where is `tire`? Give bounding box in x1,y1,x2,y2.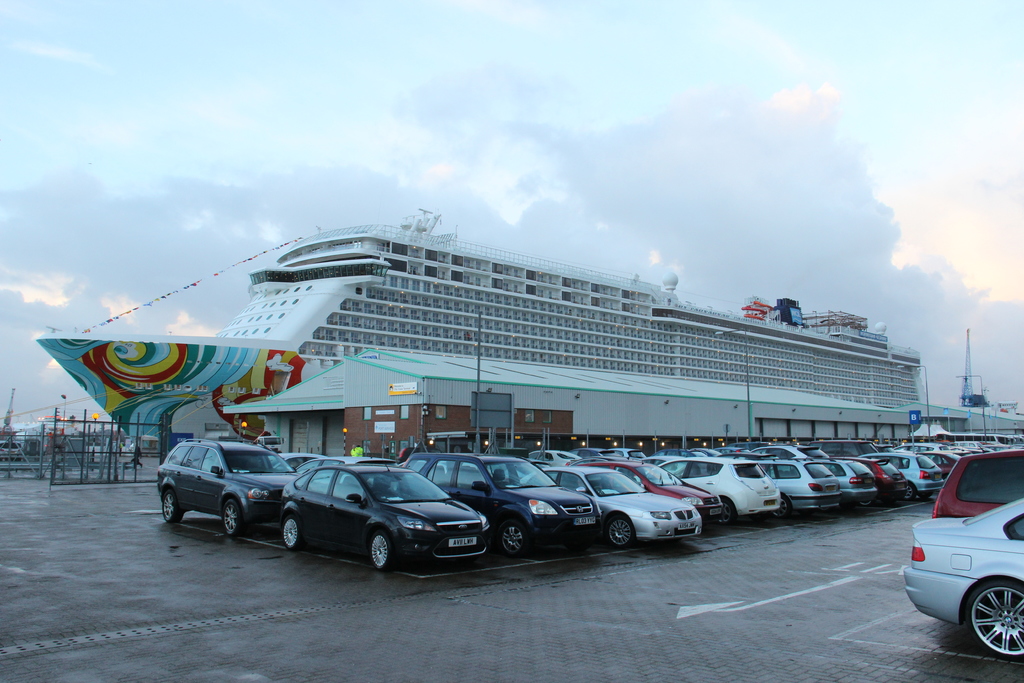
772,497,790,523.
